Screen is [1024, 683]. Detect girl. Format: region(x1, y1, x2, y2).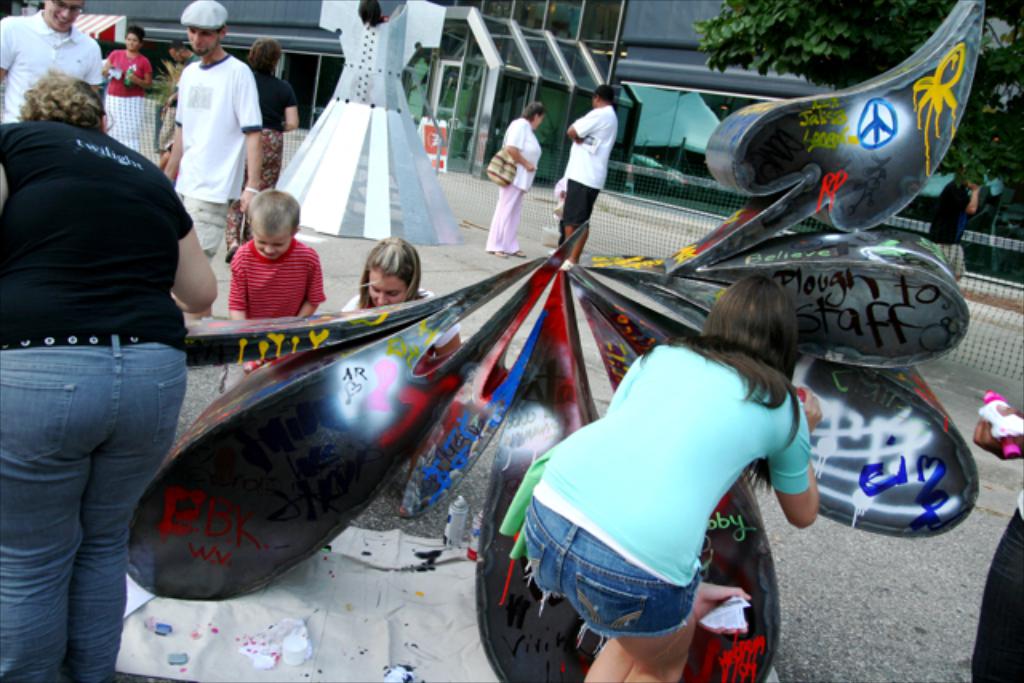
region(347, 240, 459, 488).
